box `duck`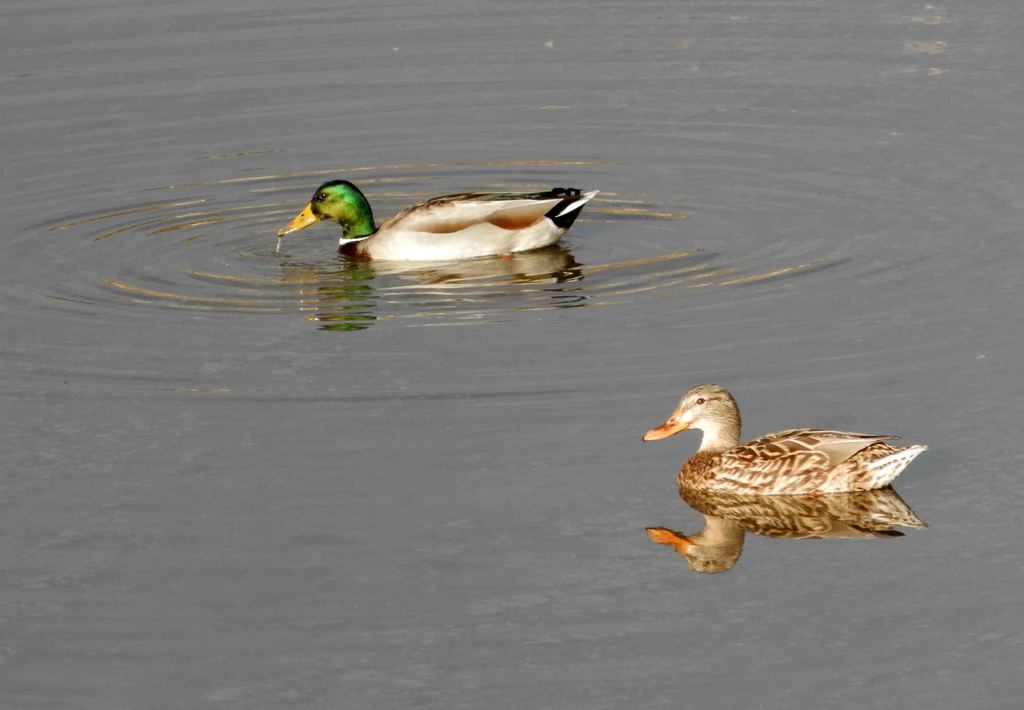
266/176/609/265
